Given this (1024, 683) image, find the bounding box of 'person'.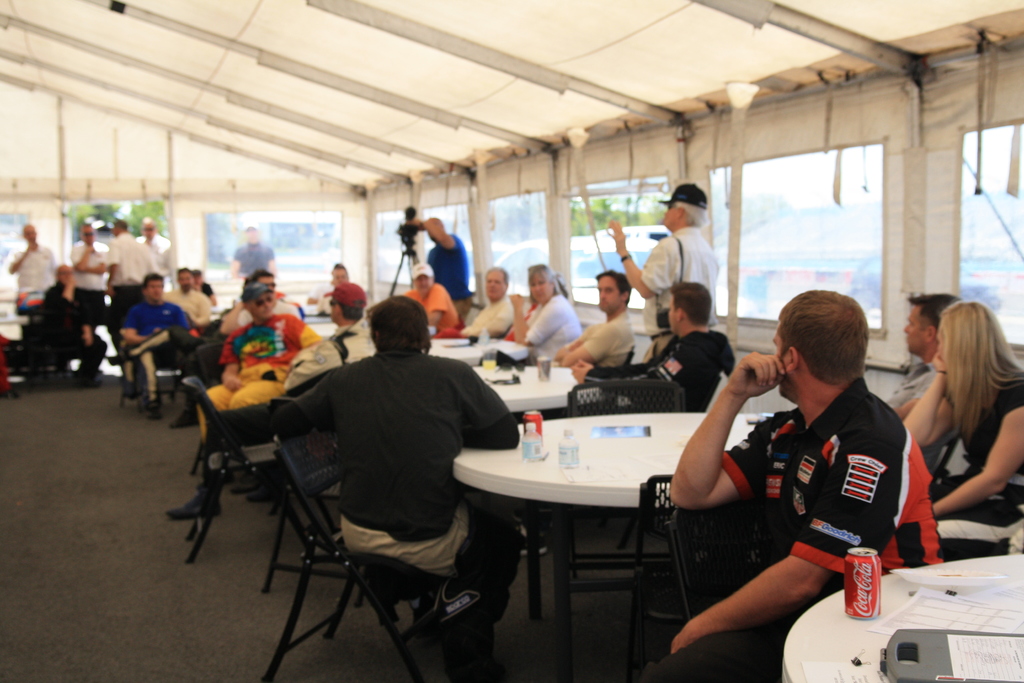
Rect(169, 269, 219, 327).
